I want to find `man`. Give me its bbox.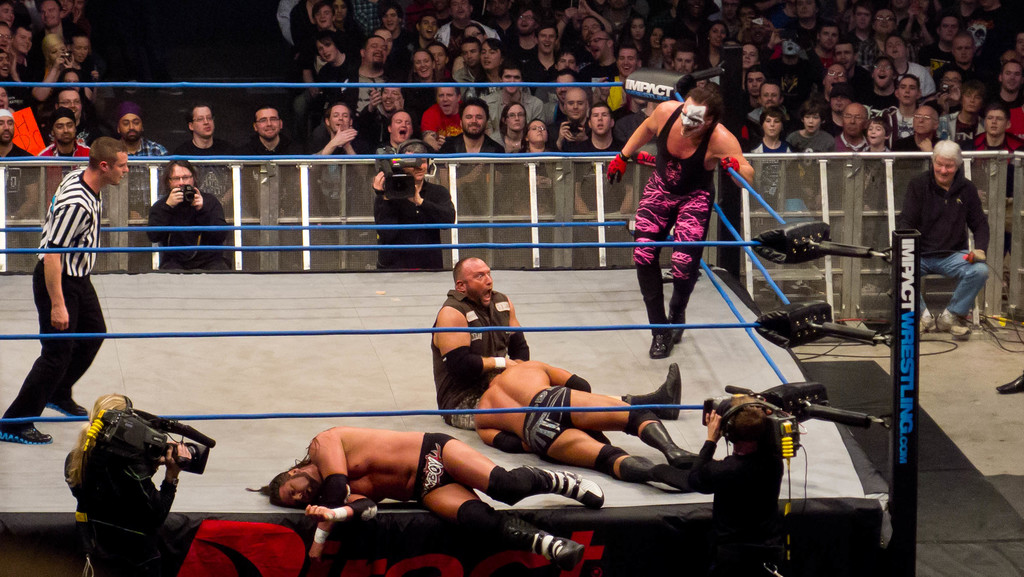
[left=877, top=8, right=902, bottom=55].
